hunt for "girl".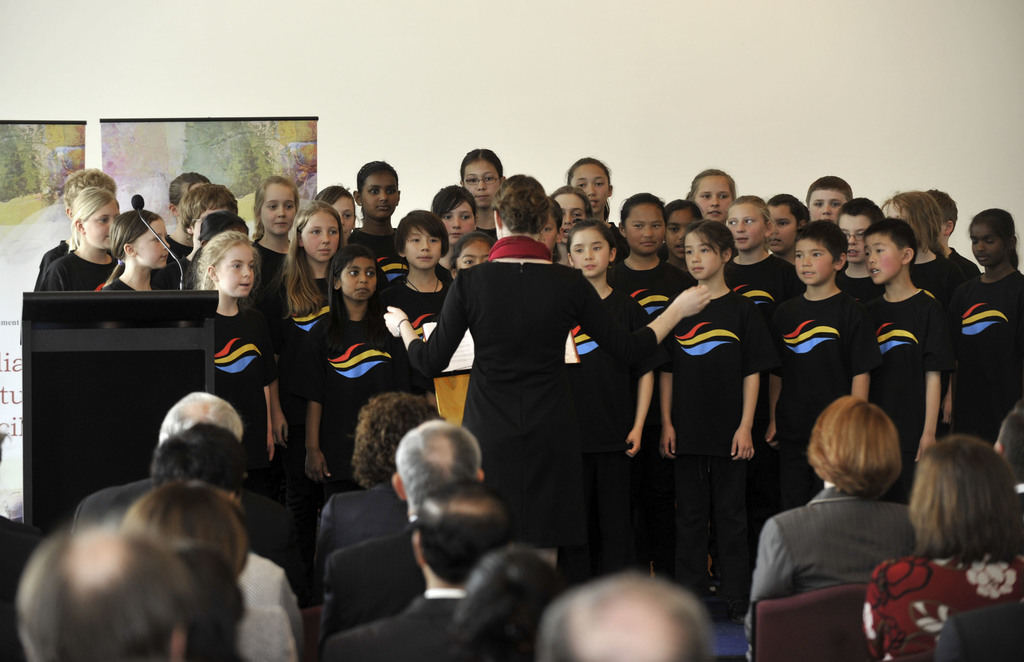
Hunted down at box=[311, 179, 360, 246].
